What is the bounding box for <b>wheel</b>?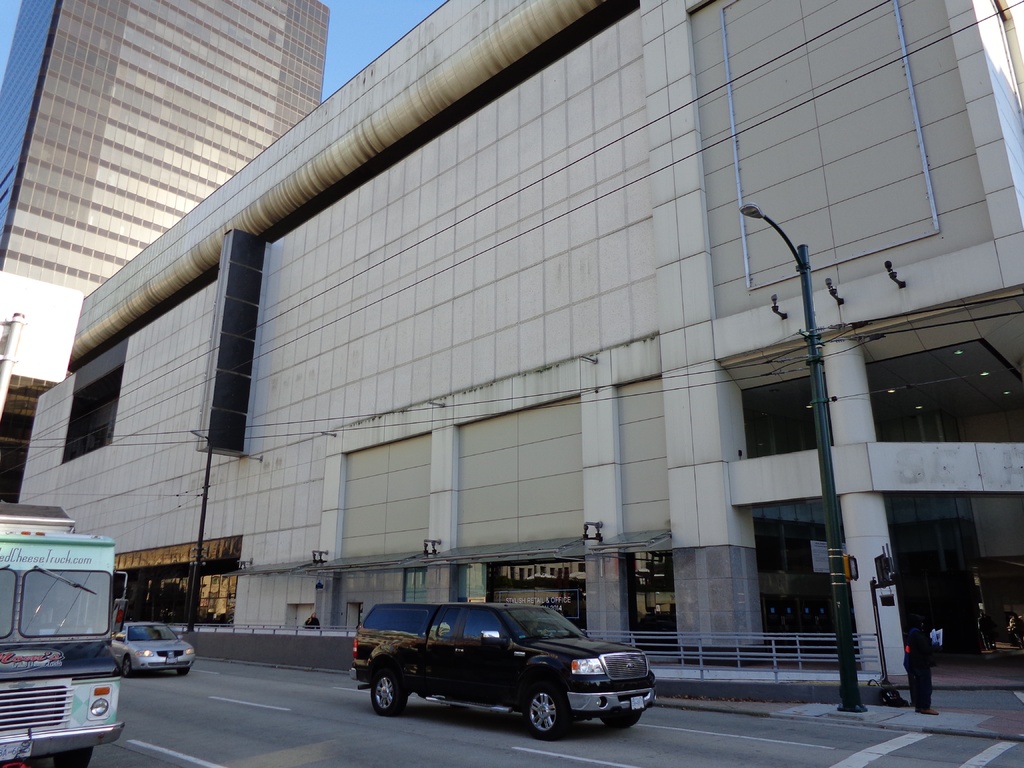
bbox(517, 675, 572, 742).
